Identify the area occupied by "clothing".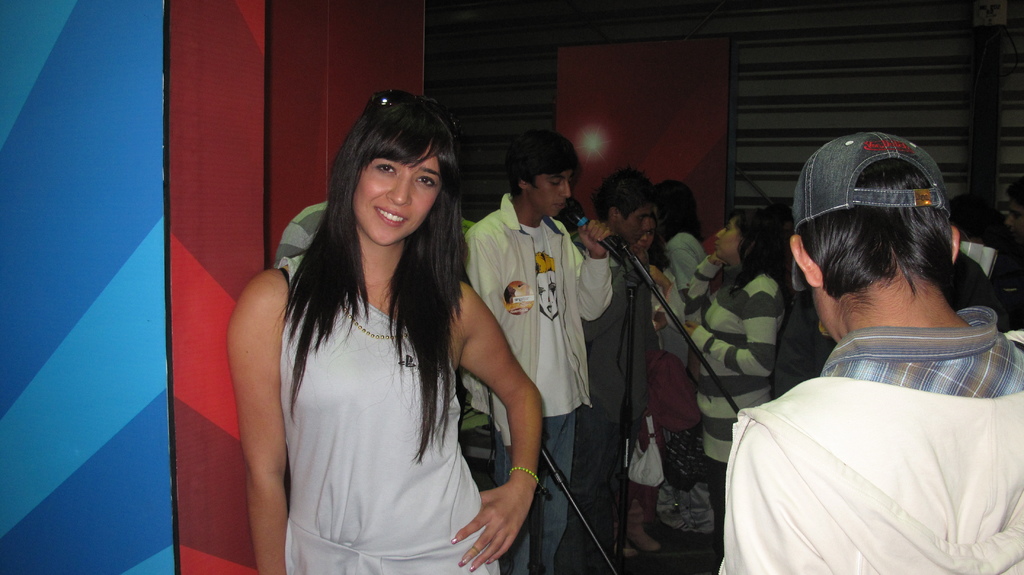
Area: select_region(239, 186, 516, 551).
